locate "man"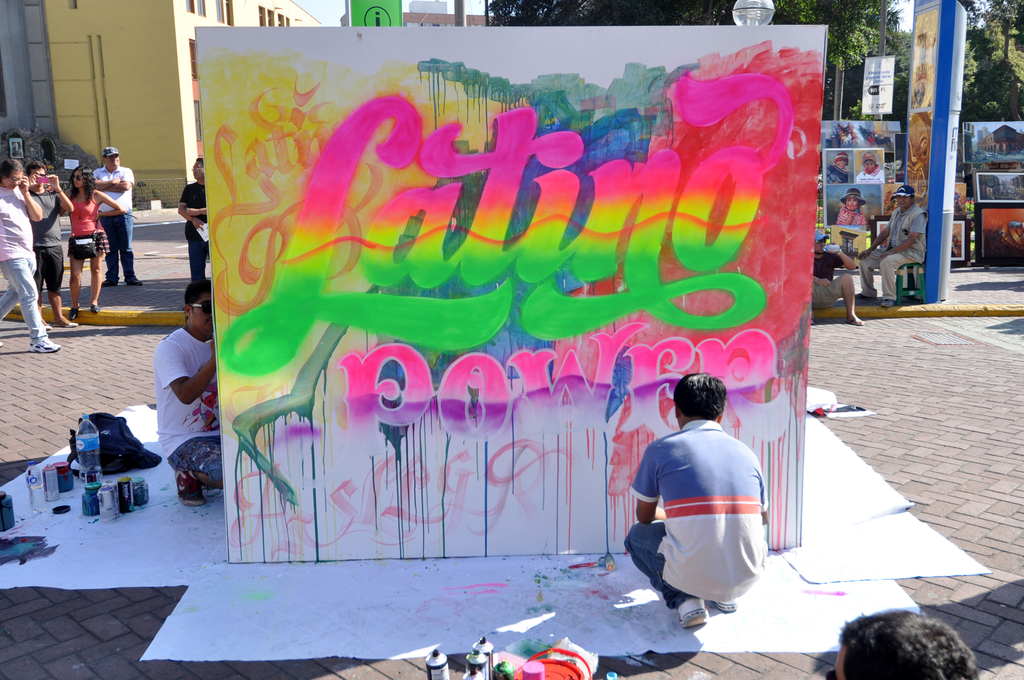
95:145:144:290
